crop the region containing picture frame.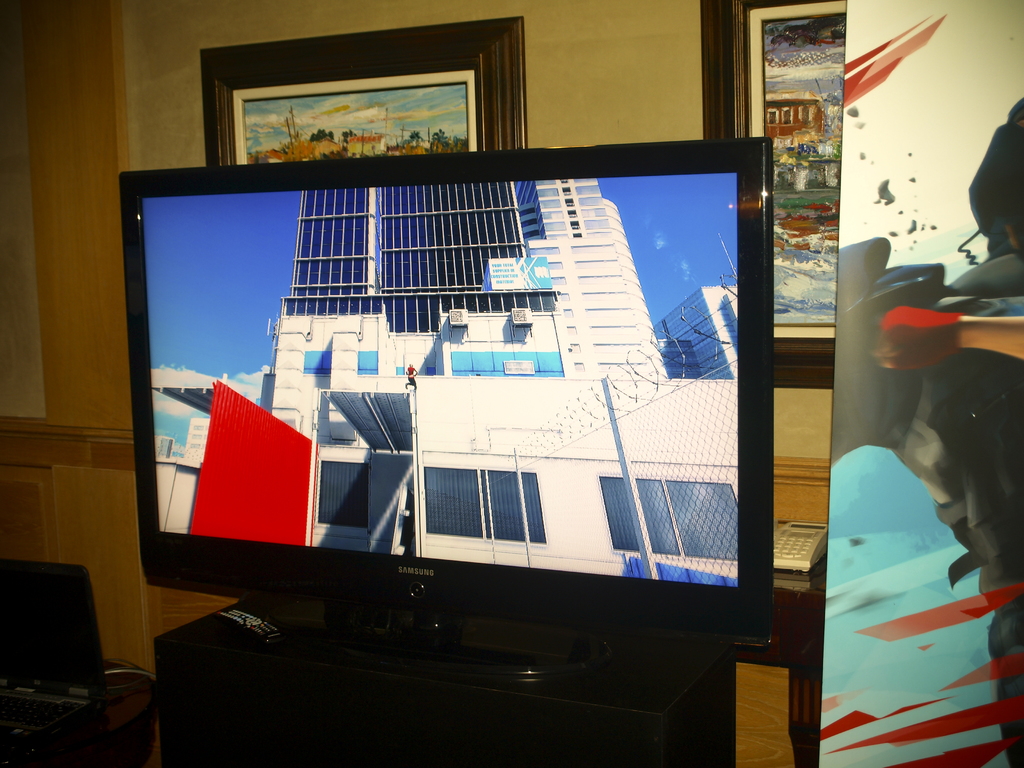
Crop region: {"x1": 195, "y1": 30, "x2": 533, "y2": 186}.
